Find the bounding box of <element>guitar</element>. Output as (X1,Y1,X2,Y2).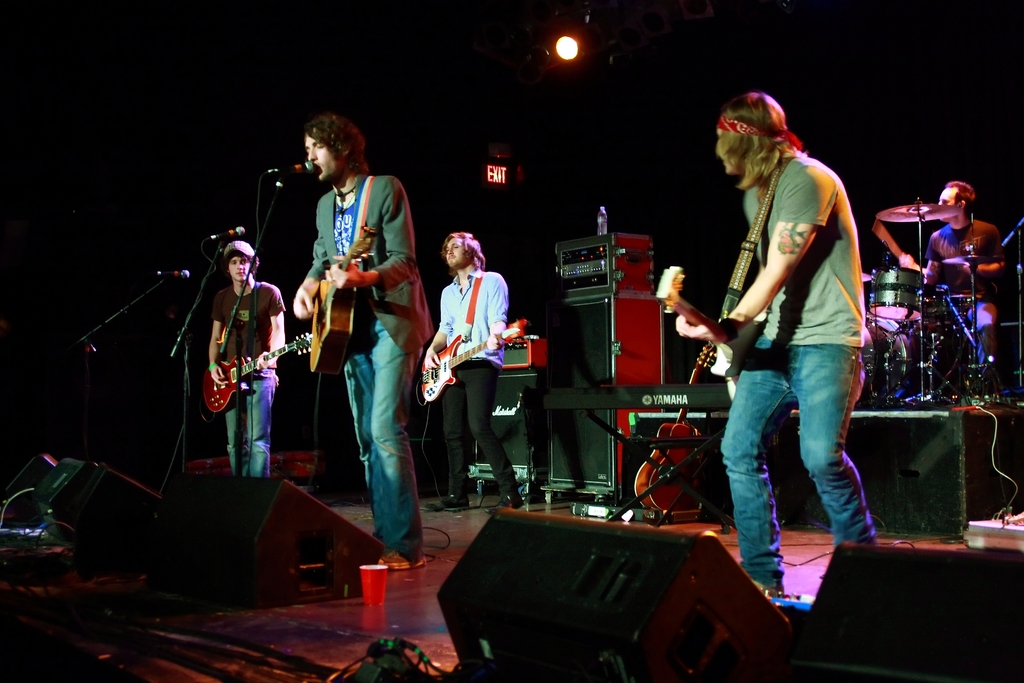
(414,319,523,404).
